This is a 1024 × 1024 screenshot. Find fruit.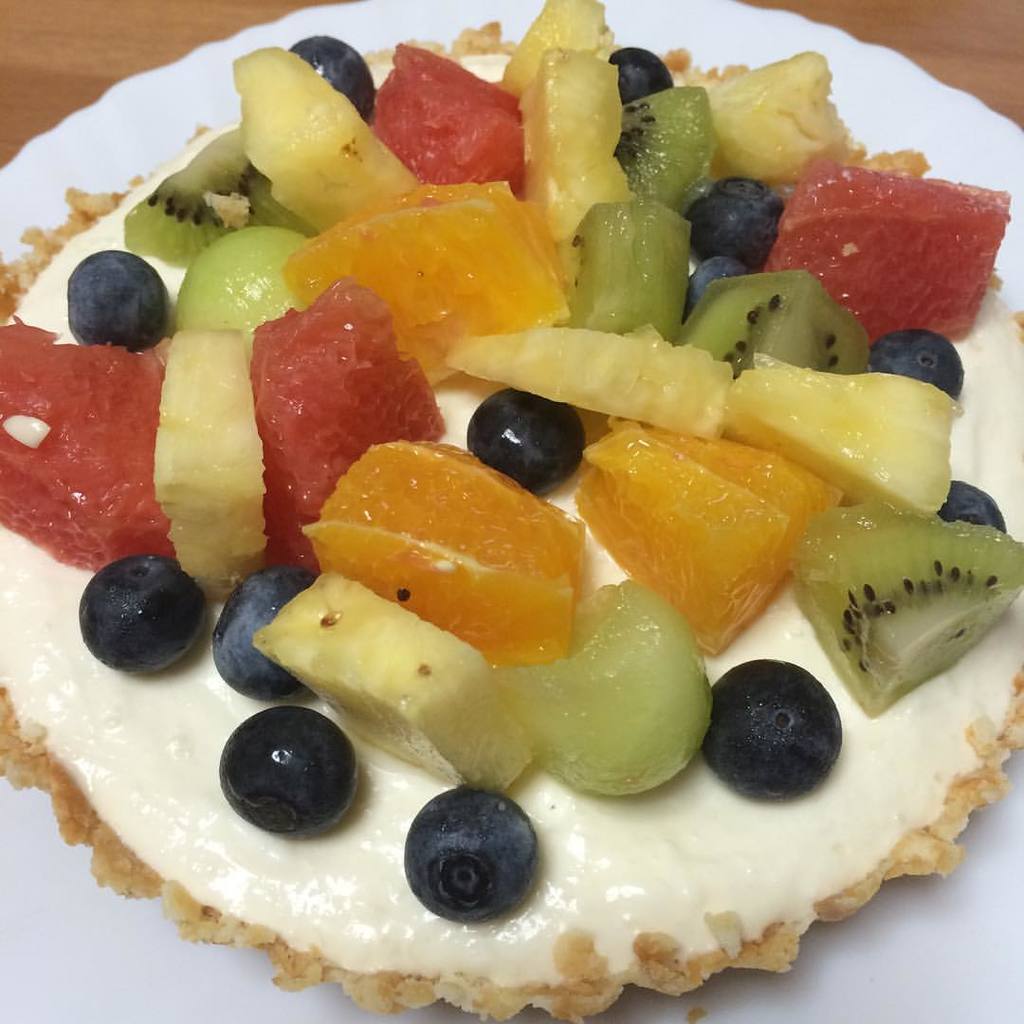
Bounding box: locate(685, 175, 795, 264).
